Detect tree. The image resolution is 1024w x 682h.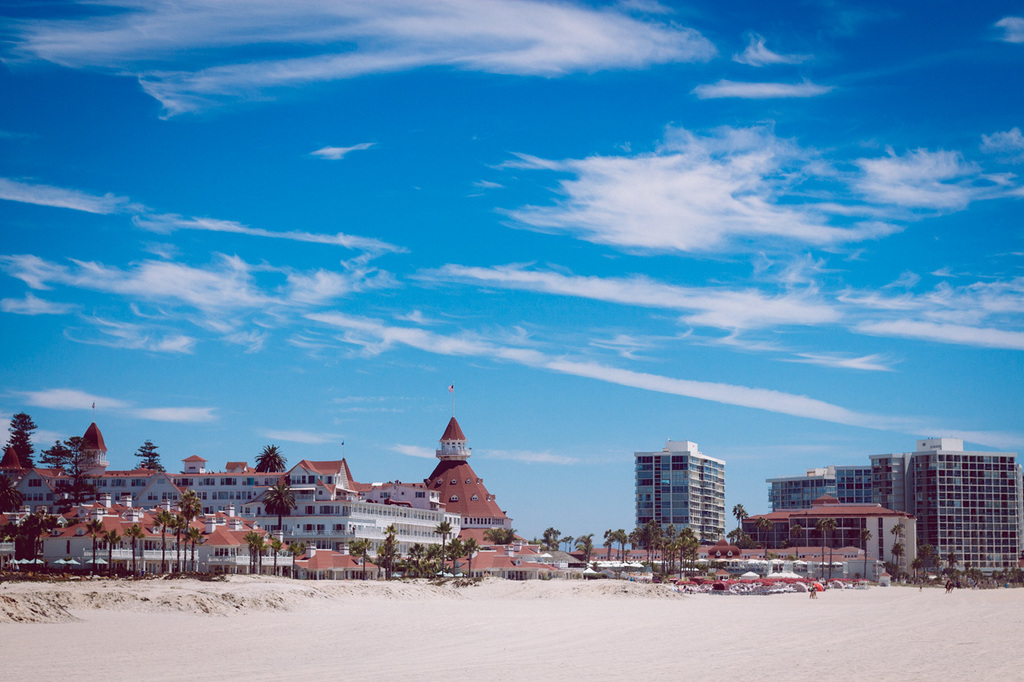
[85, 522, 109, 573].
